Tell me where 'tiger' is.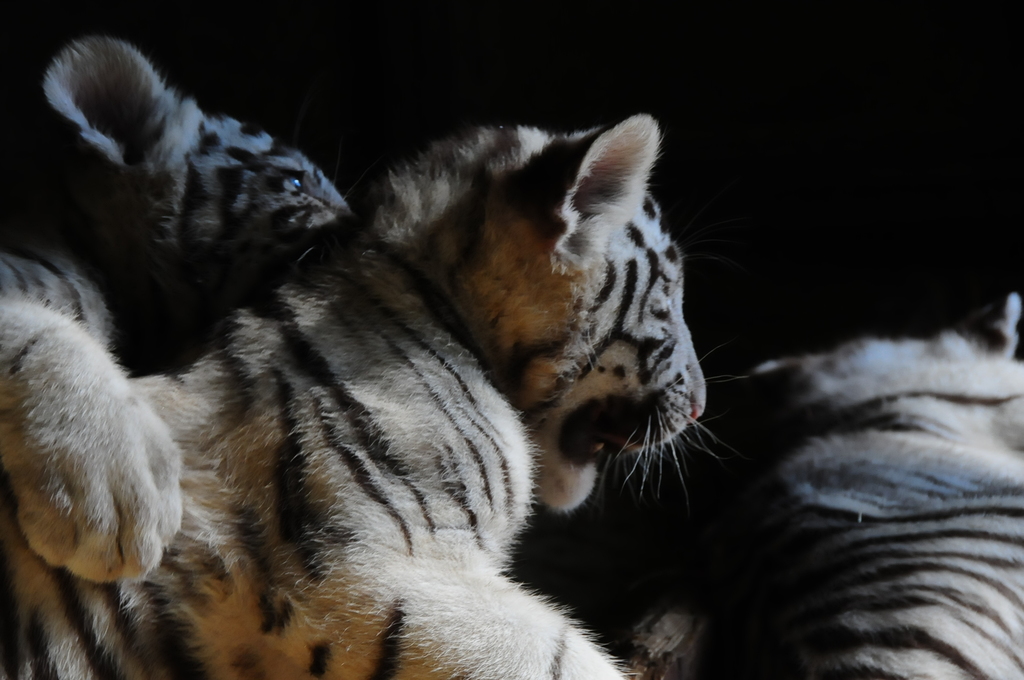
'tiger' is at 0/104/746/679.
